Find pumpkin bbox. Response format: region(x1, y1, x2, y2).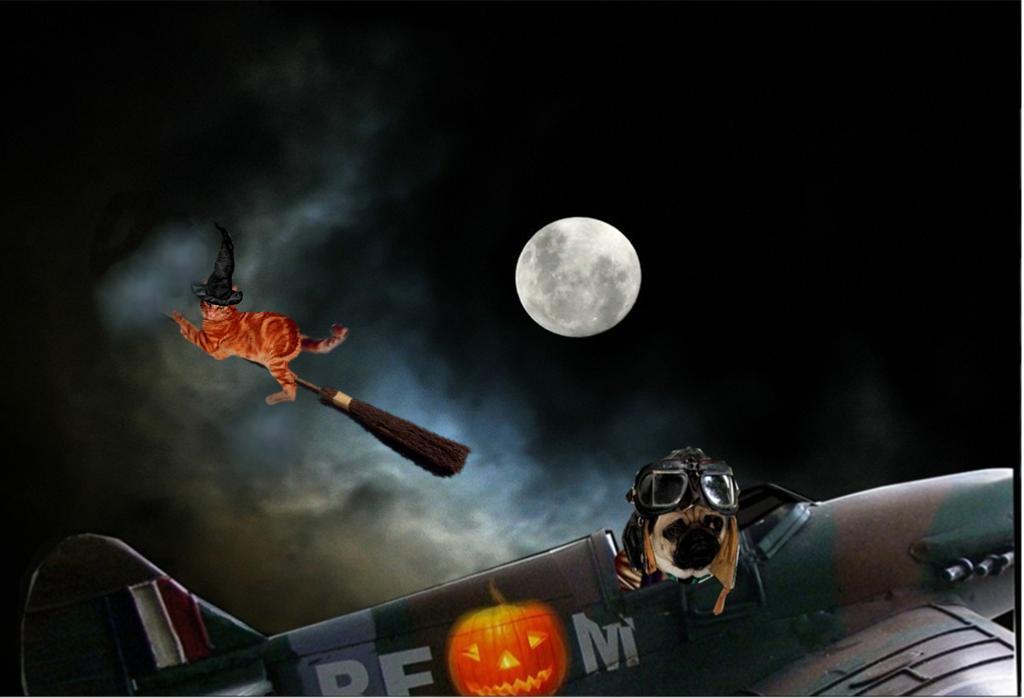
region(447, 579, 569, 697).
